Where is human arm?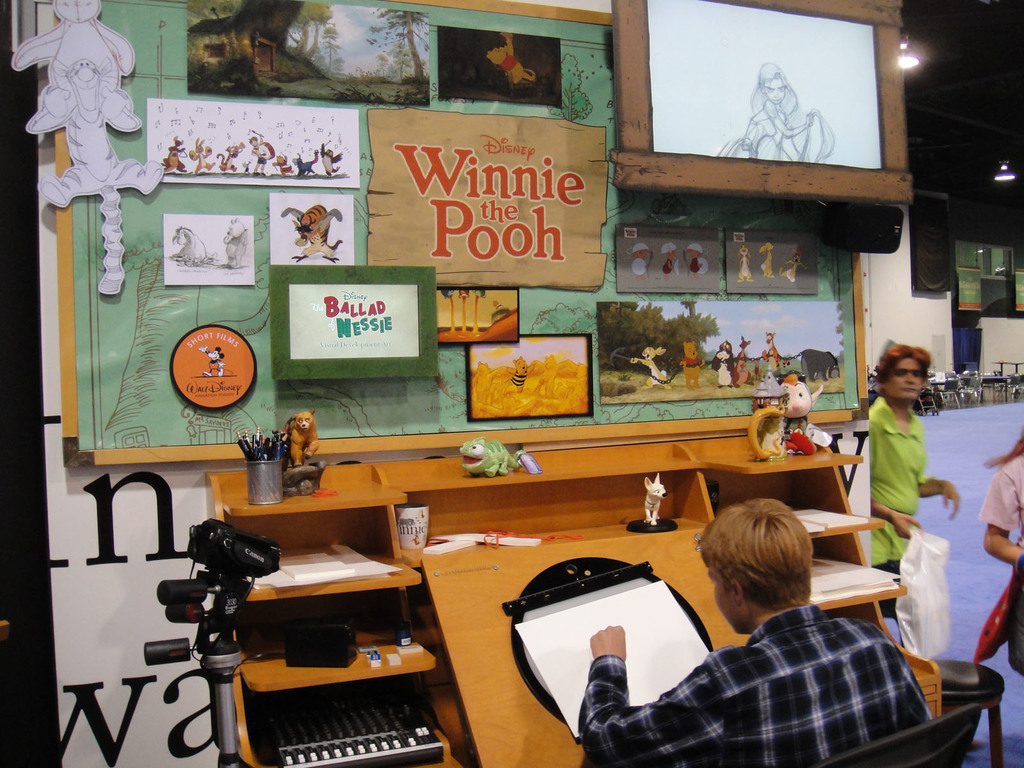
bbox(868, 415, 928, 545).
